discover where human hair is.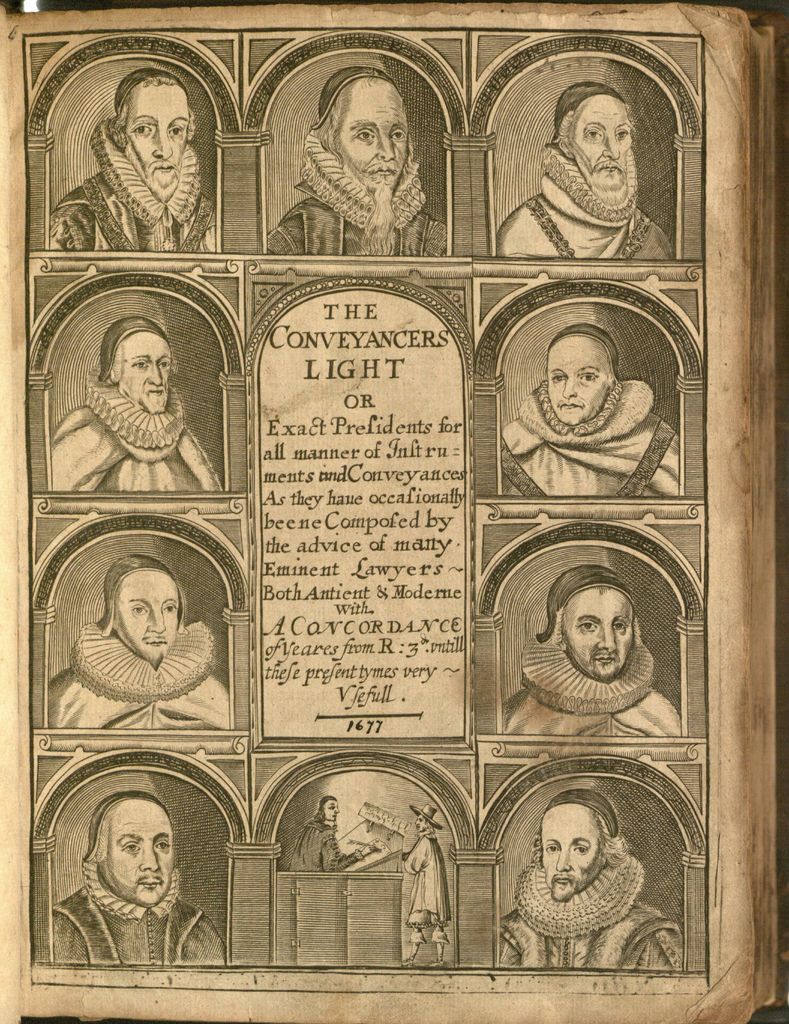
Discovered at {"x1": 92, "y1": 827, "x2": 178, "y2": 869}.
